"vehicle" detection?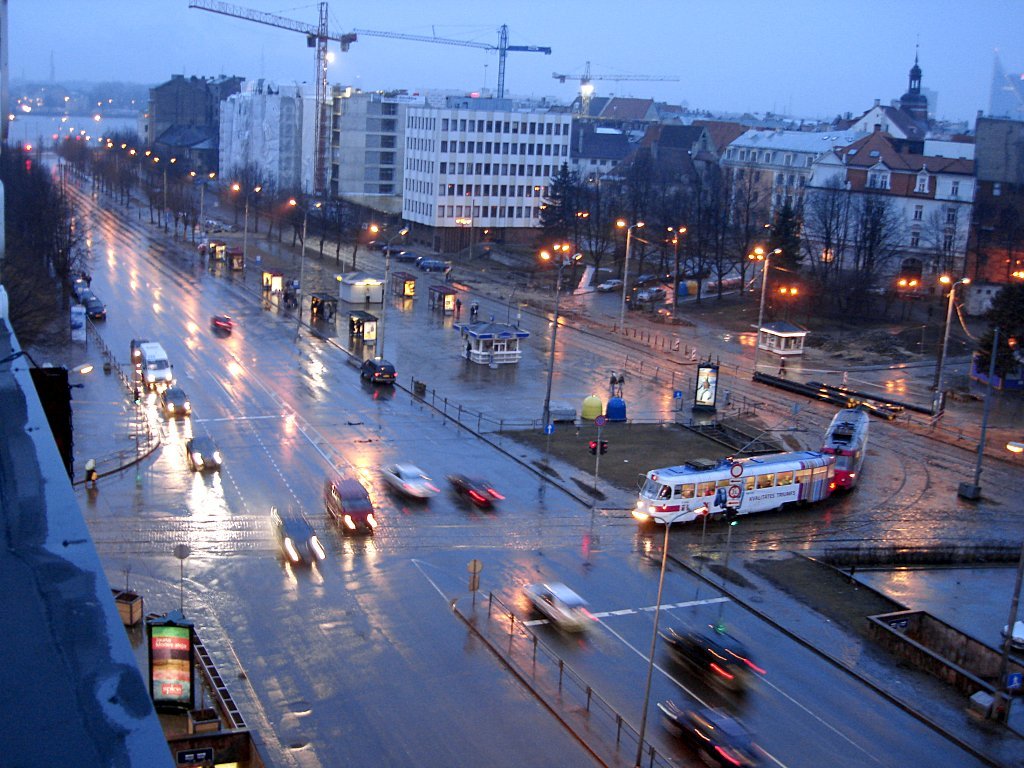
BBox(142, 340, 169, 390)
